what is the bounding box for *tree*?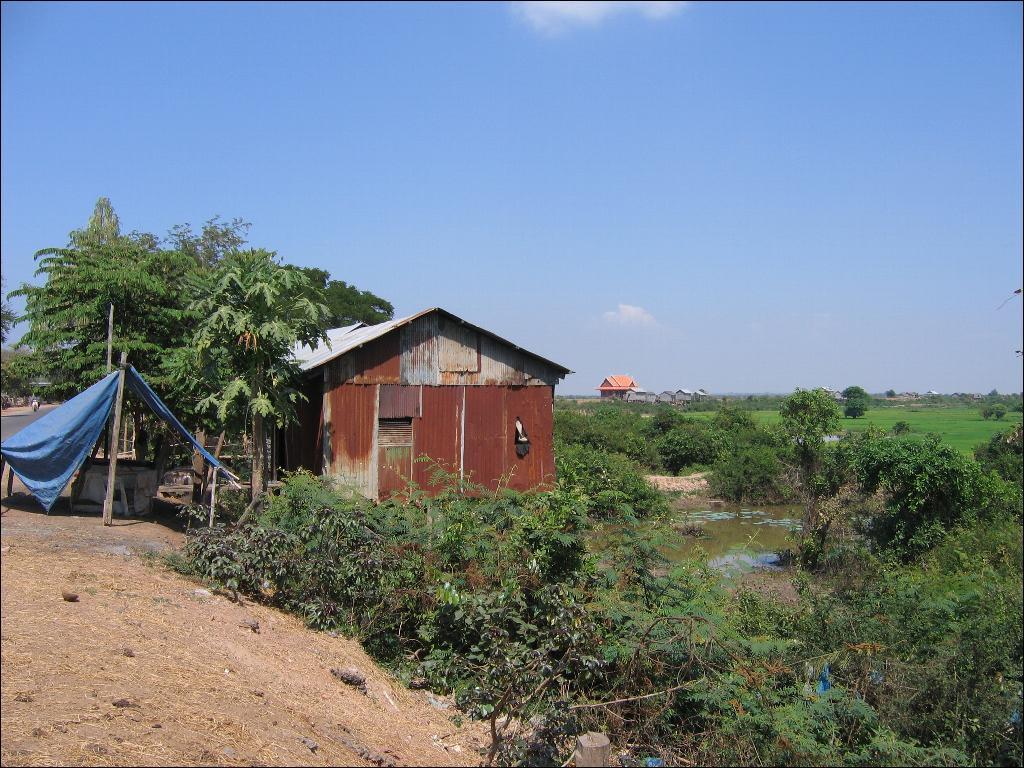
[left=185, top=220, right=318, bottom=485].
